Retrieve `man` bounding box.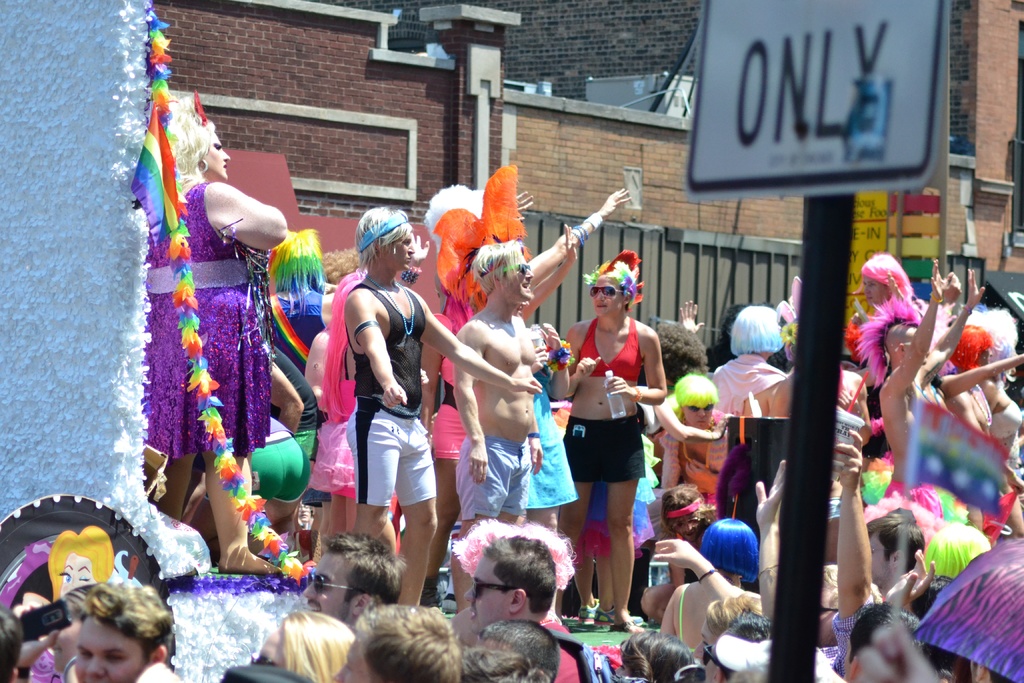
Bounding box: box(71, 580, 180, 682).
